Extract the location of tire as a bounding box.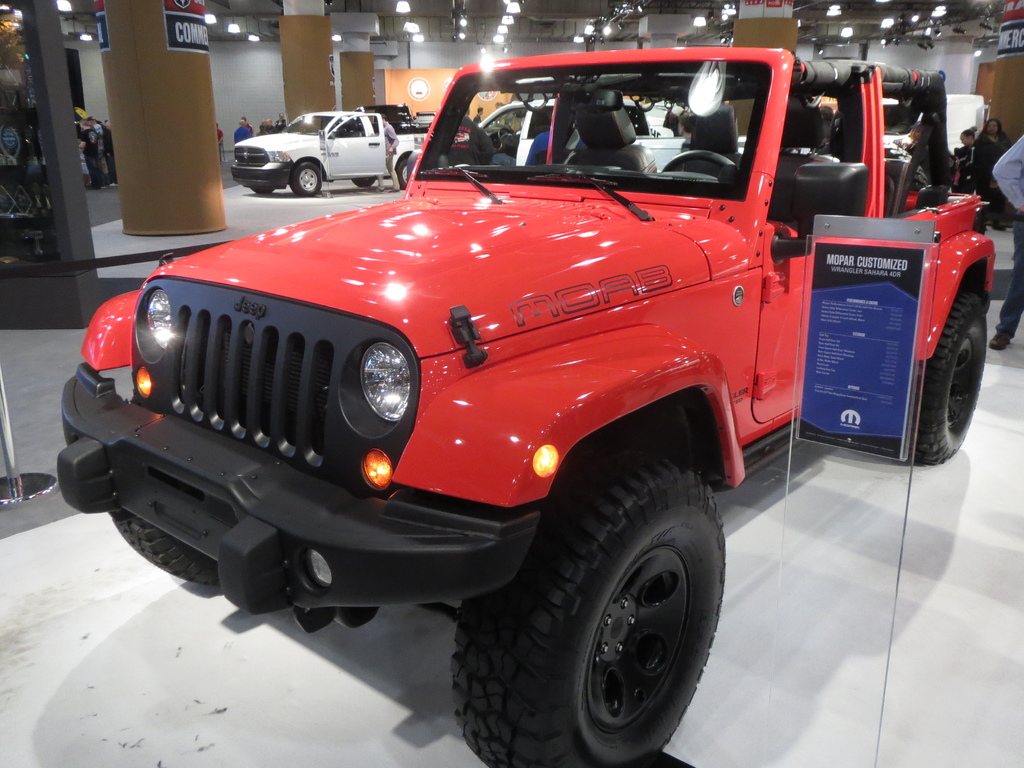
[left=102, top=502, right=221, bottom=593].
